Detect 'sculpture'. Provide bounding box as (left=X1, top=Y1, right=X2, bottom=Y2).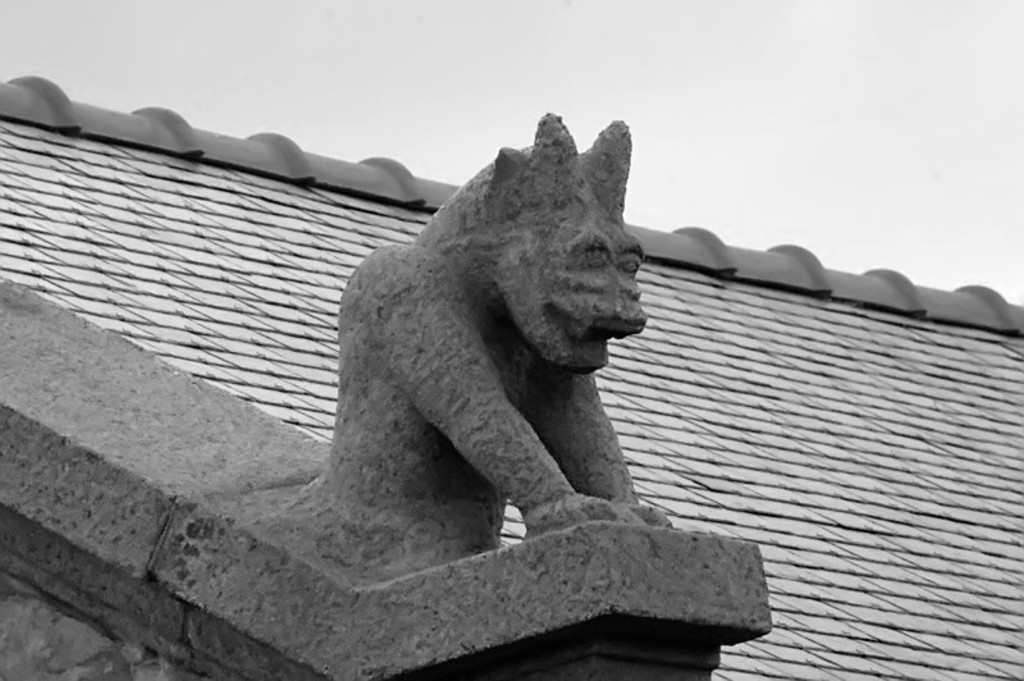
(left=300, top=109, right=664, bottom=525).
